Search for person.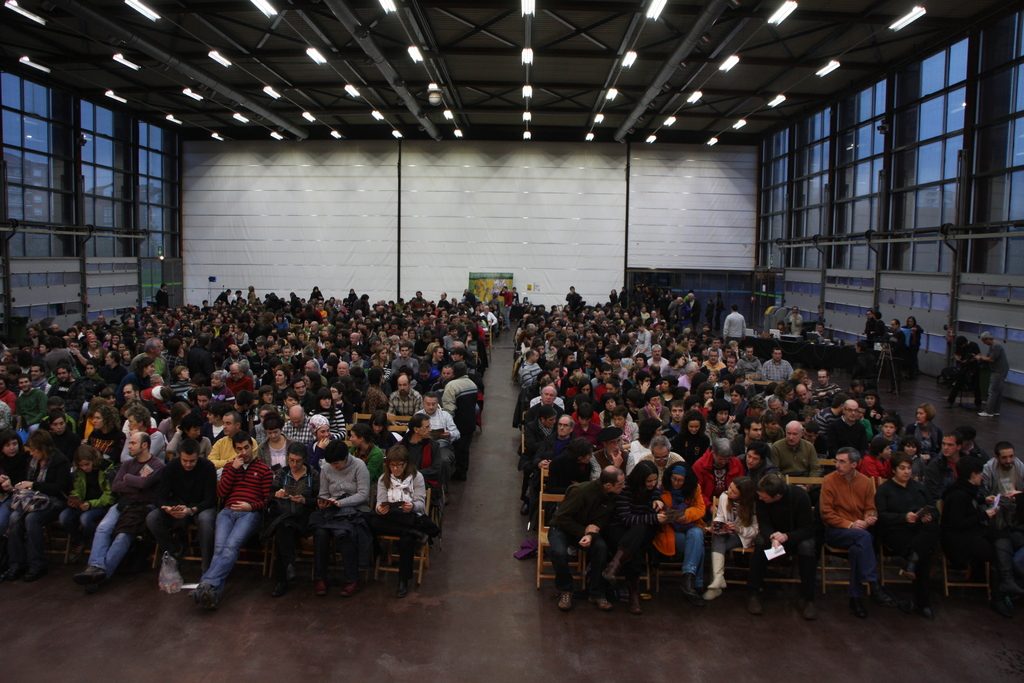
Found at [x1=207, y1=413, x2=241, y2=474].
